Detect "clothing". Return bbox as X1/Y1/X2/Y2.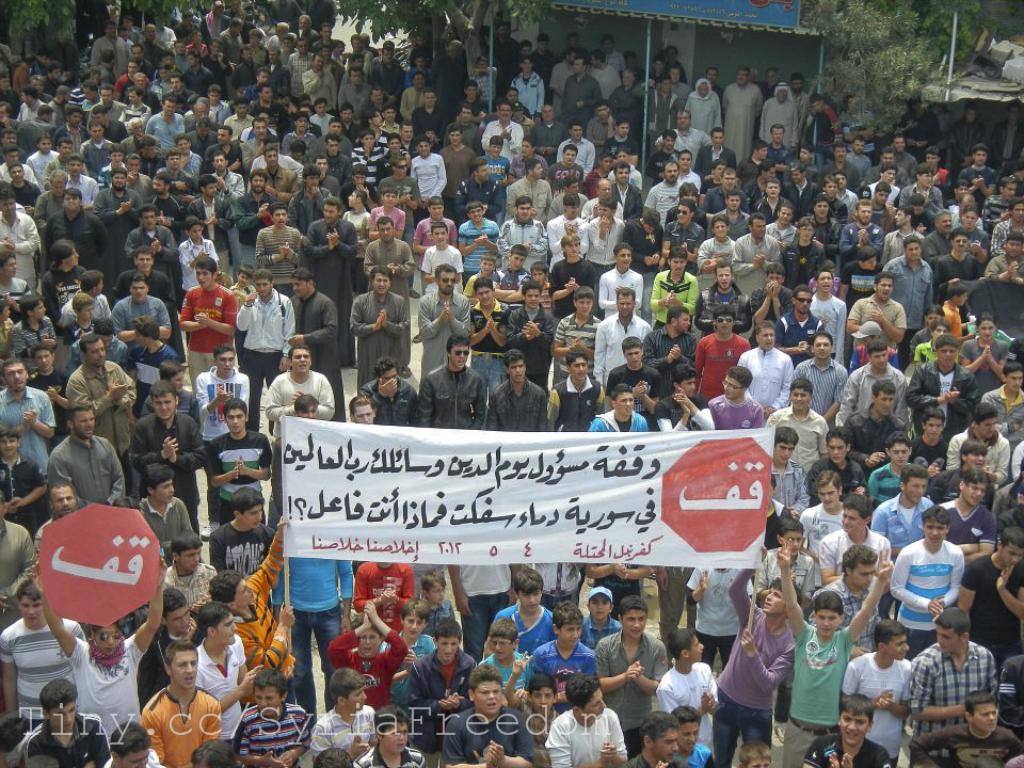
313/213/359/355.
